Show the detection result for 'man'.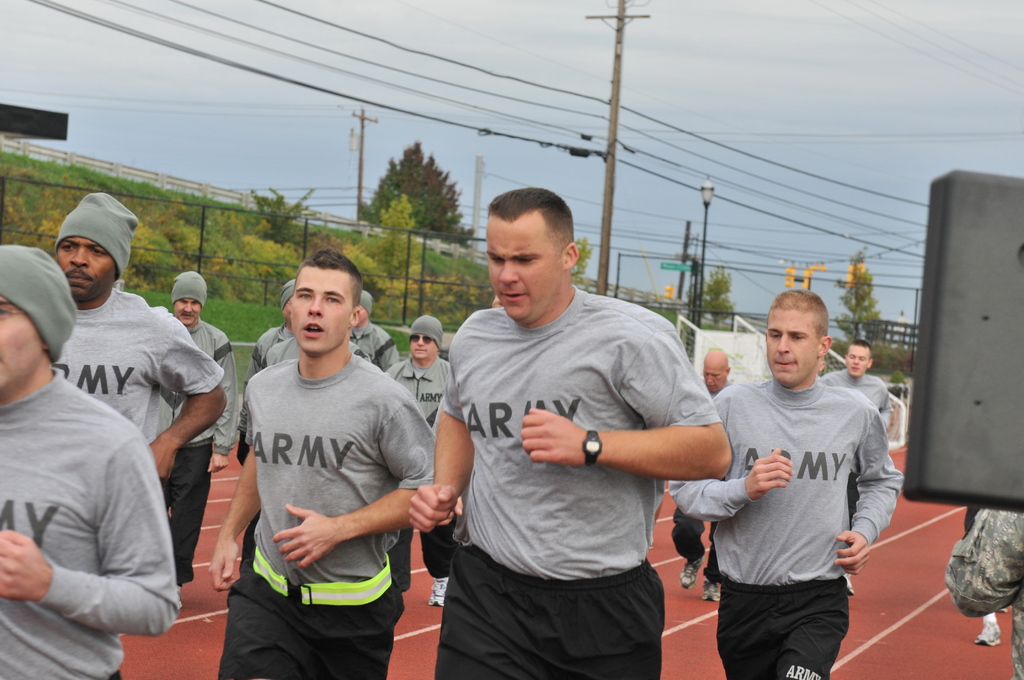
crop(237, 278, 296, 564).
